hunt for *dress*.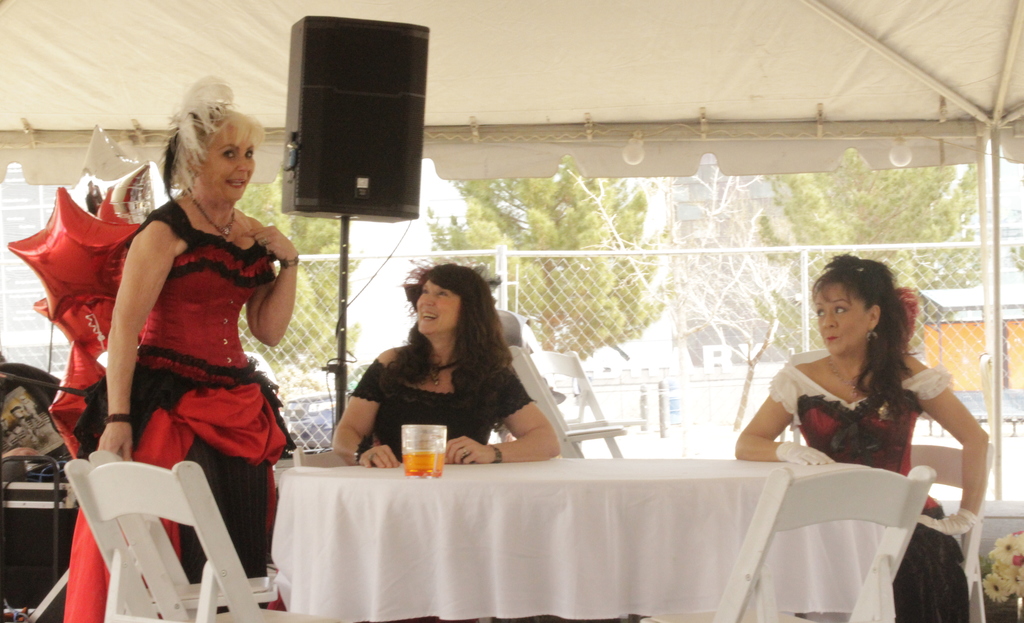
Hunted down at <bbox>351, 356, 532, 464</bbox>.
